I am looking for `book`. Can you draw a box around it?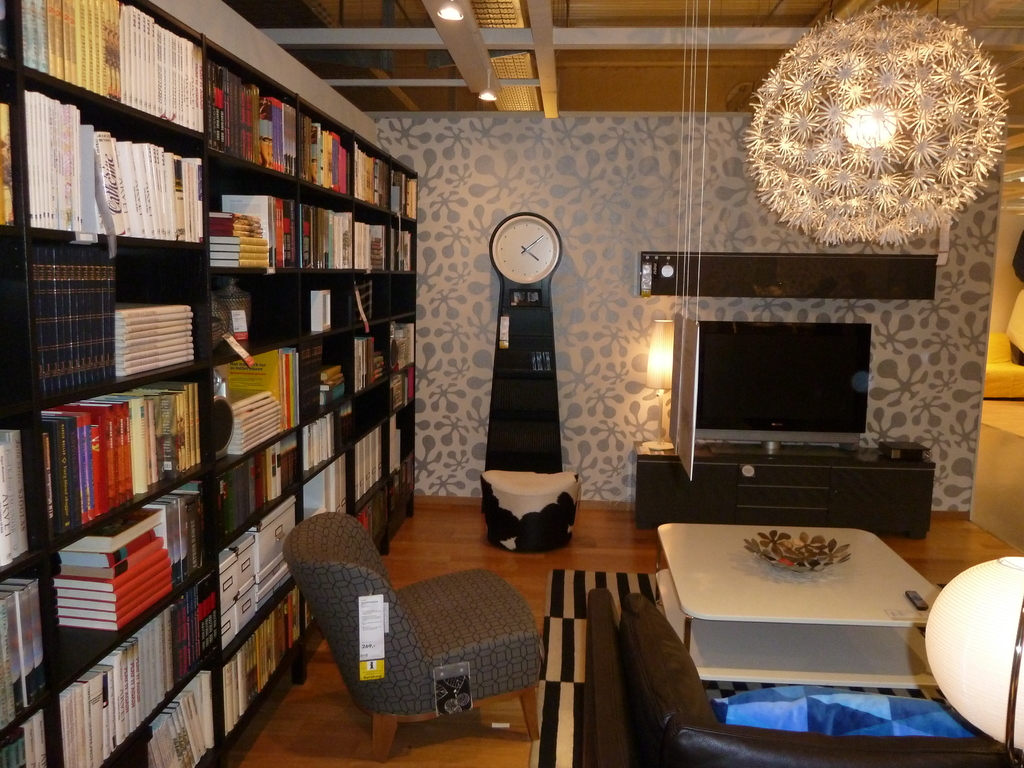
Sure, the bounding box is {"left": 0, "top": 102, "right": 19, "bottom": 225}.
